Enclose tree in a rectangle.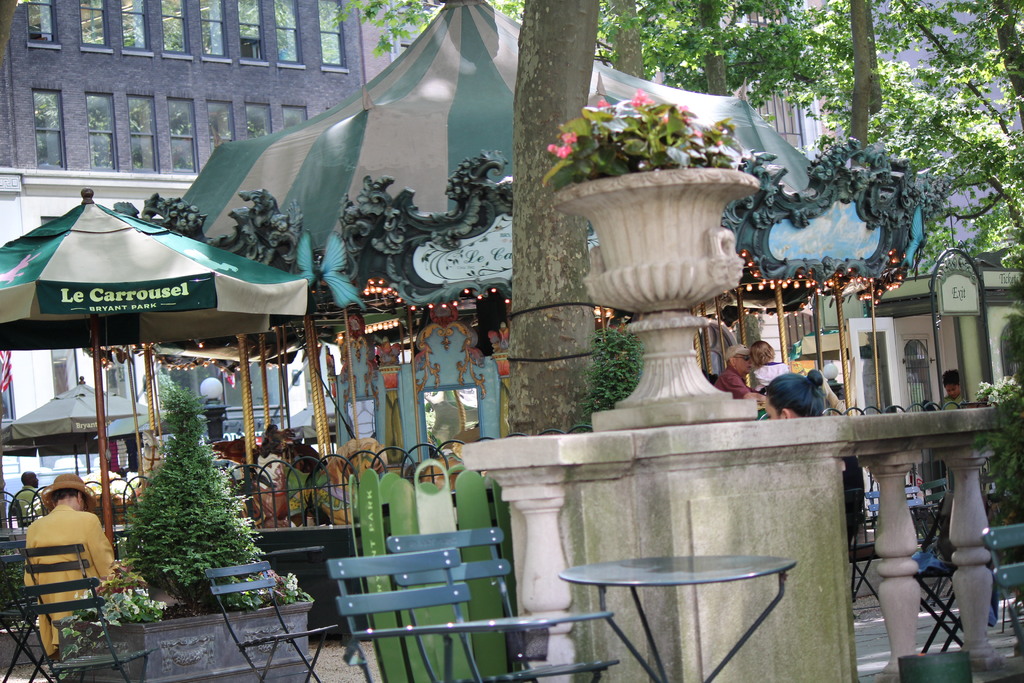
(x1=315, y1=0, x2=653, y2=82).
